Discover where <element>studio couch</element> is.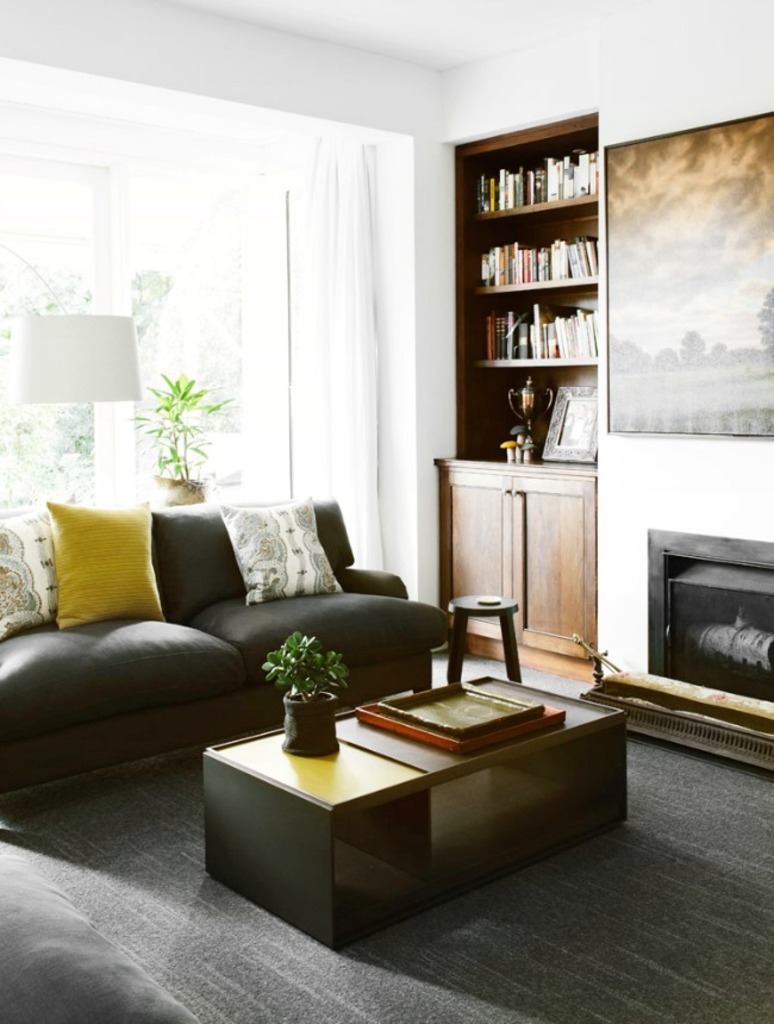
Discovered at box(0, 501, 447, 804).
